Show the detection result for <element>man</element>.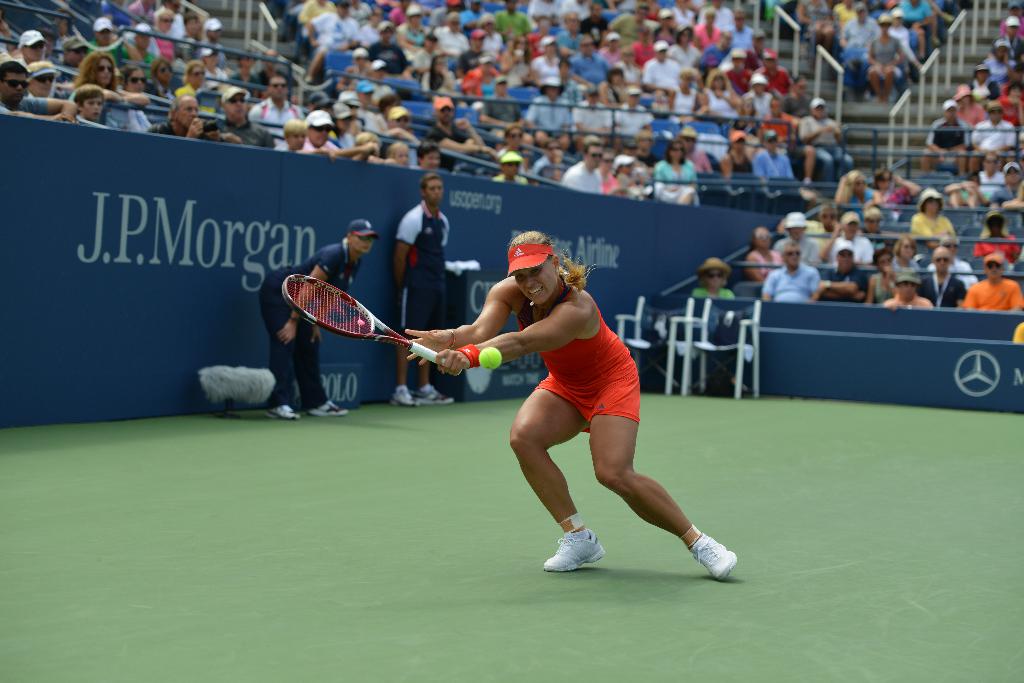
box(257, 220, 380, 426).
